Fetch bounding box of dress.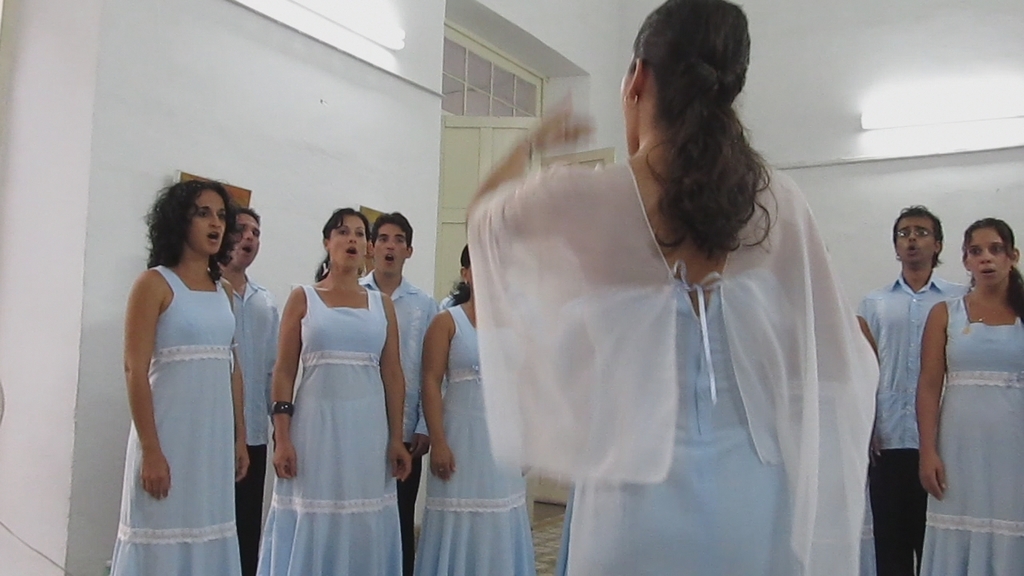
Bbox: <region>915, 298, 1023, 575</region>.
